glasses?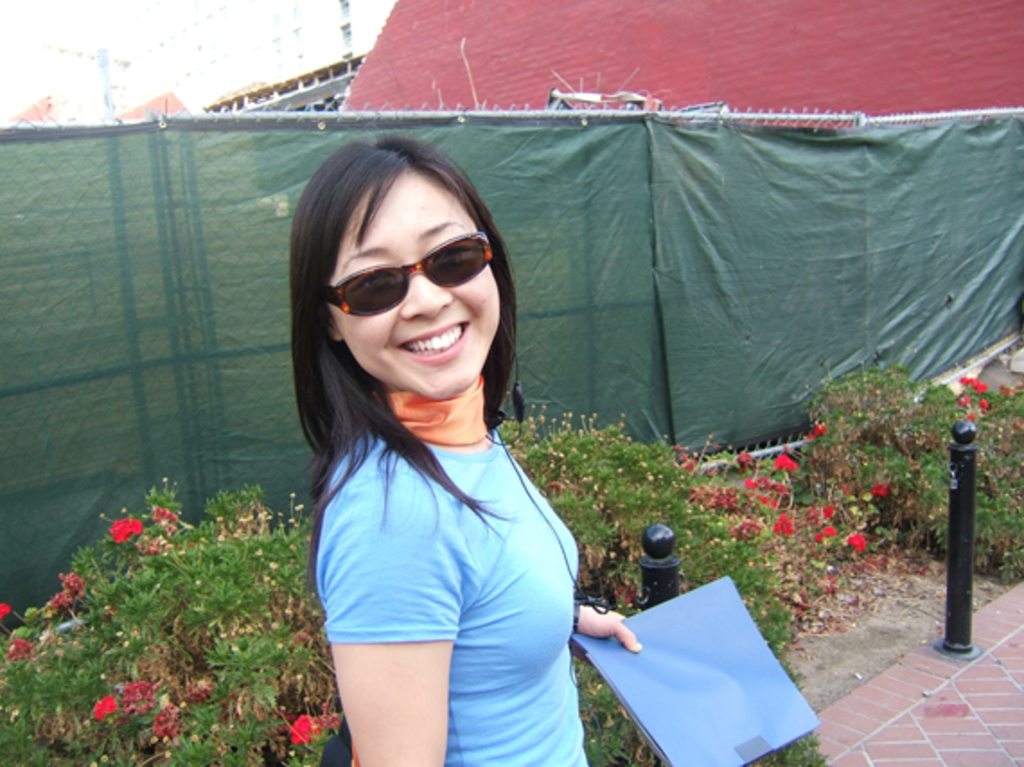
[316, 230, 494, 323]
